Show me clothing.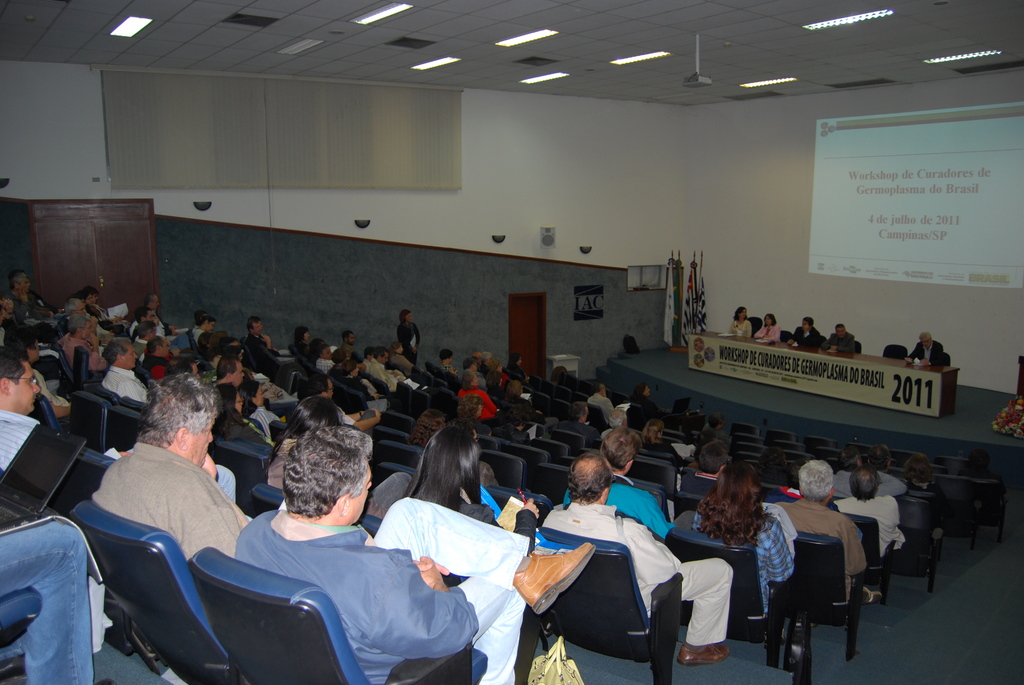
clothing is here: x1=749 y1=321 x2=782 y2=345.
